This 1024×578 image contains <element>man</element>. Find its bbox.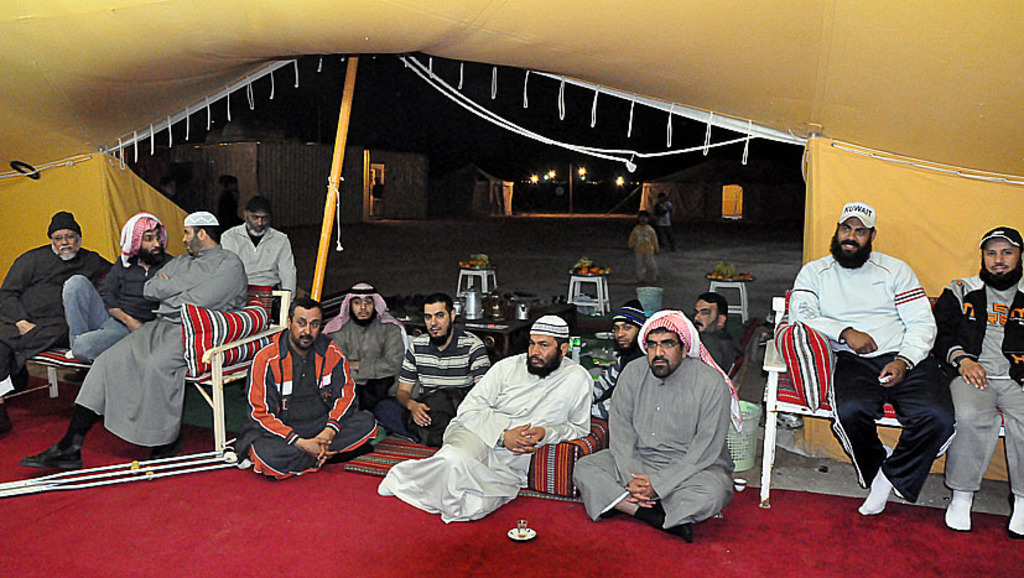
crop(329, 275, 411, 432).
